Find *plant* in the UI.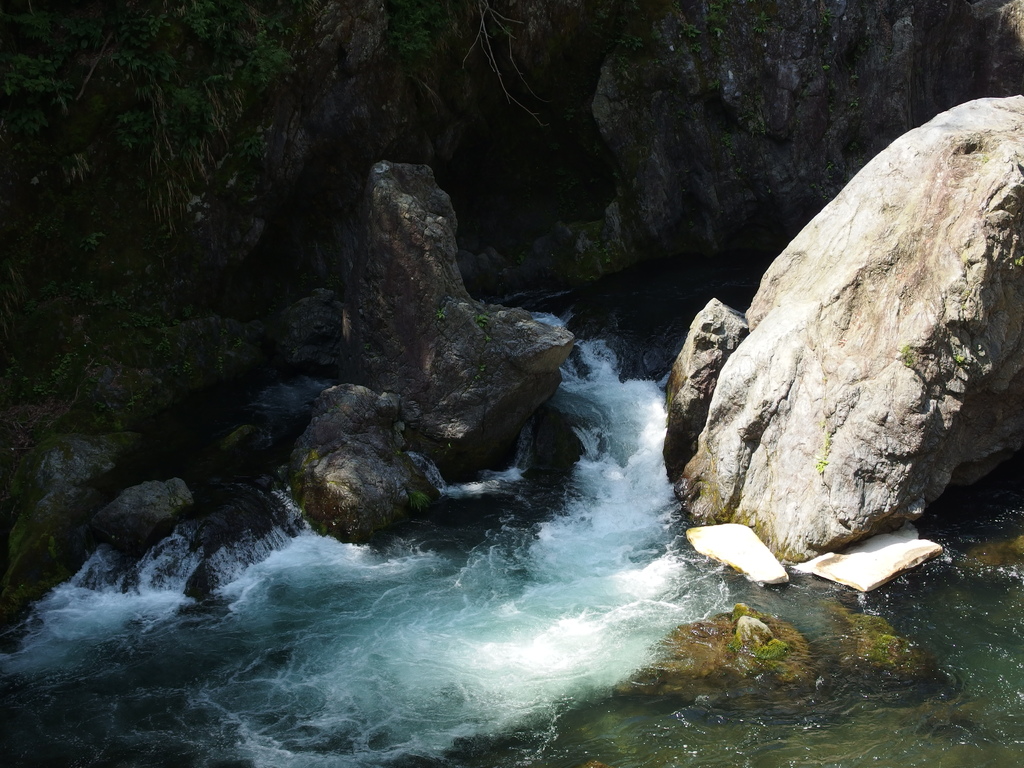
UI element at region(362, 343, 371, 353).
